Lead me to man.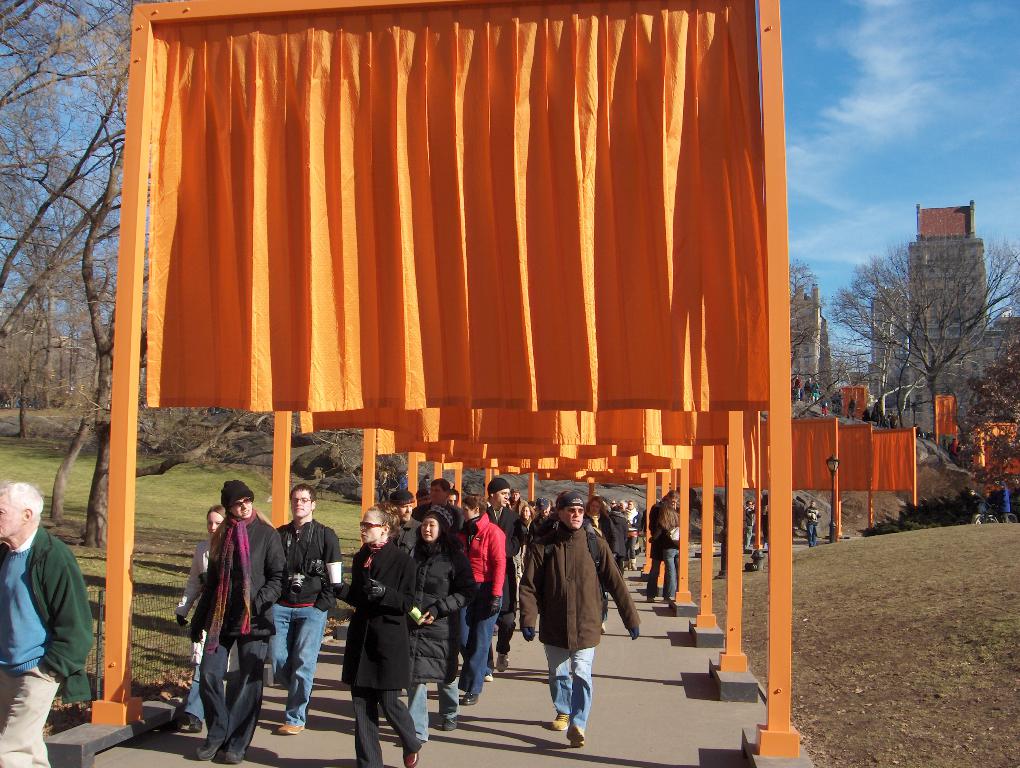
Lead to 409/480/465/535.
